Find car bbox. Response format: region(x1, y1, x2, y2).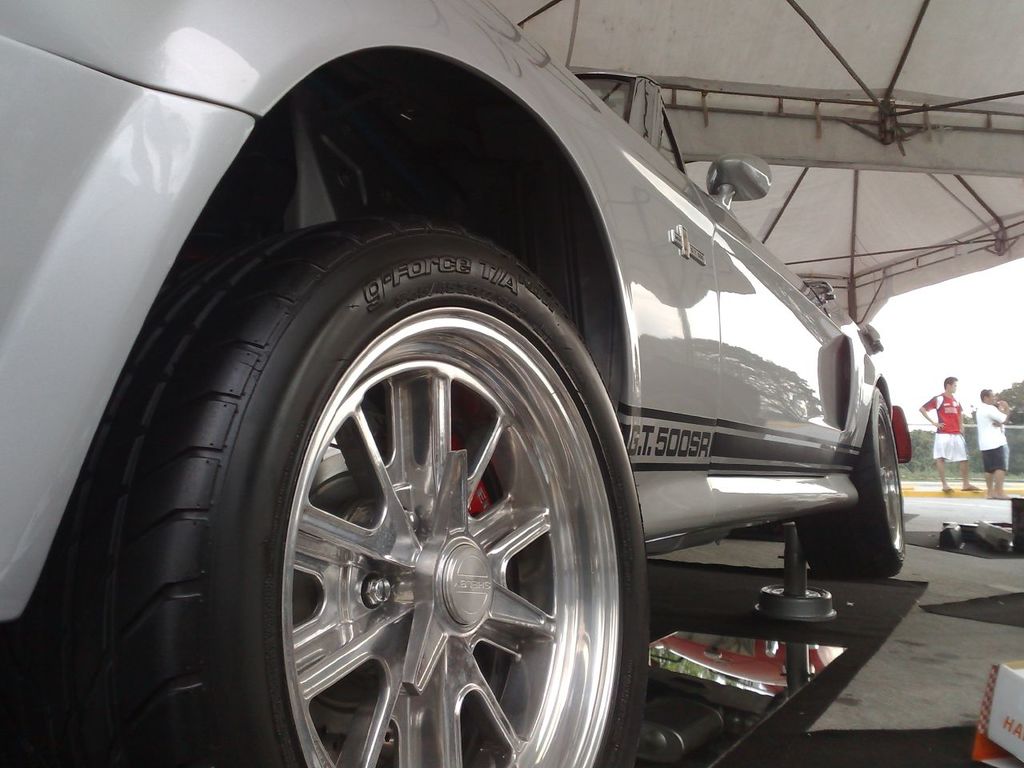
region(0, 0, 912, 767).
